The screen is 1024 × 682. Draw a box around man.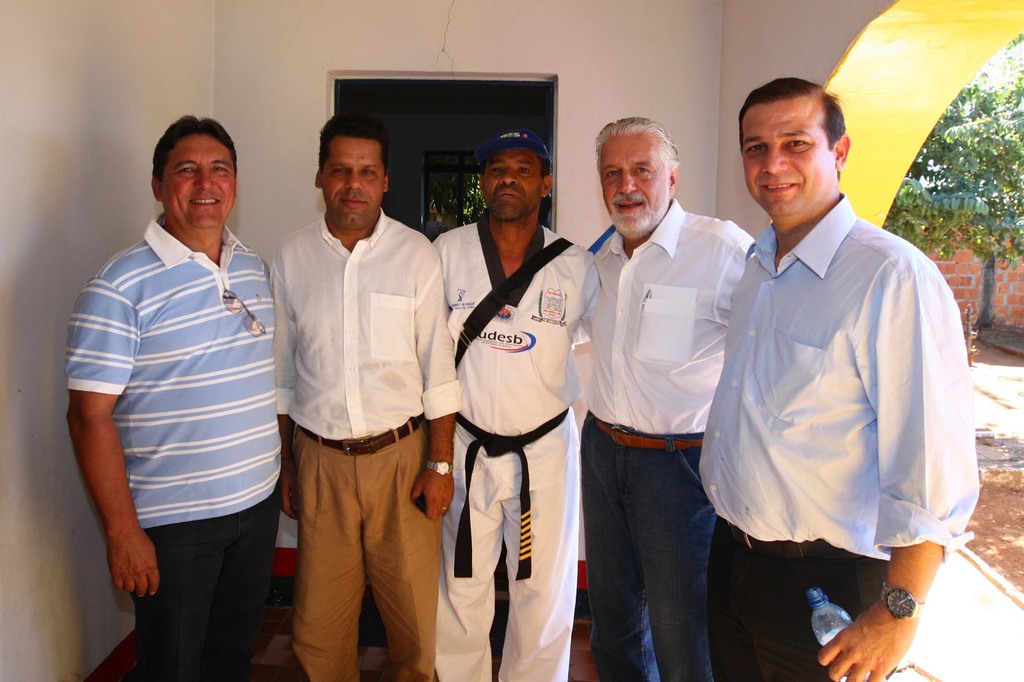
select_region(64, 116, 274, 681).
